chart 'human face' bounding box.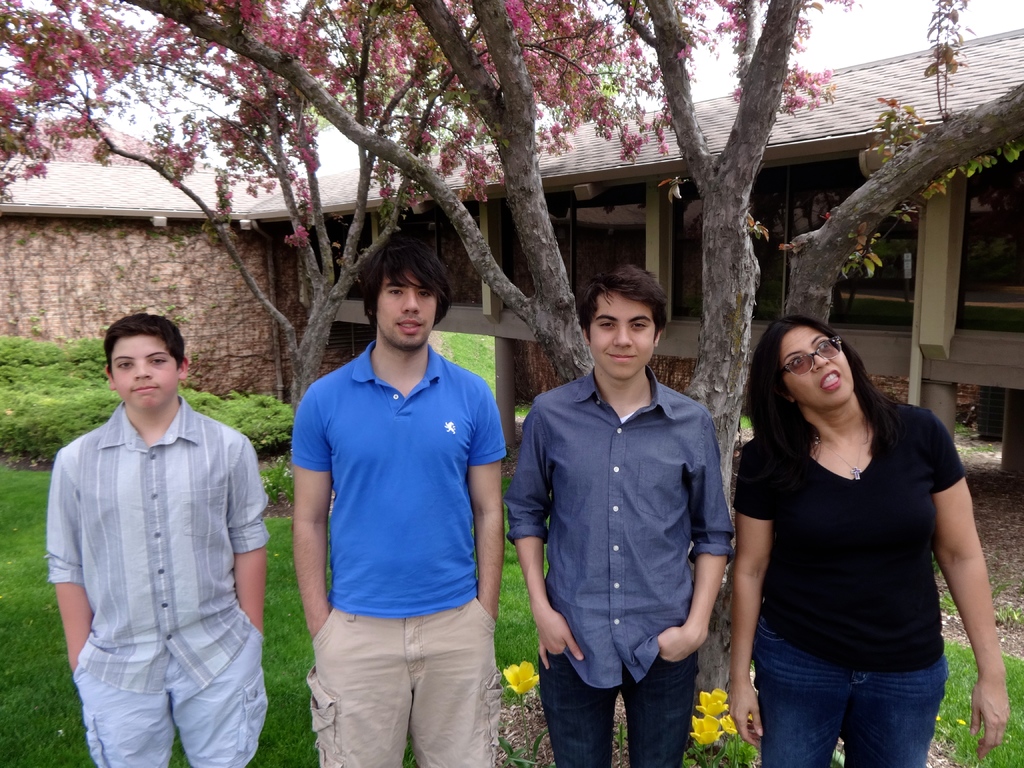
Charted: {"left": 586, "top": 294, "right": 659, "bottom": 385}.
